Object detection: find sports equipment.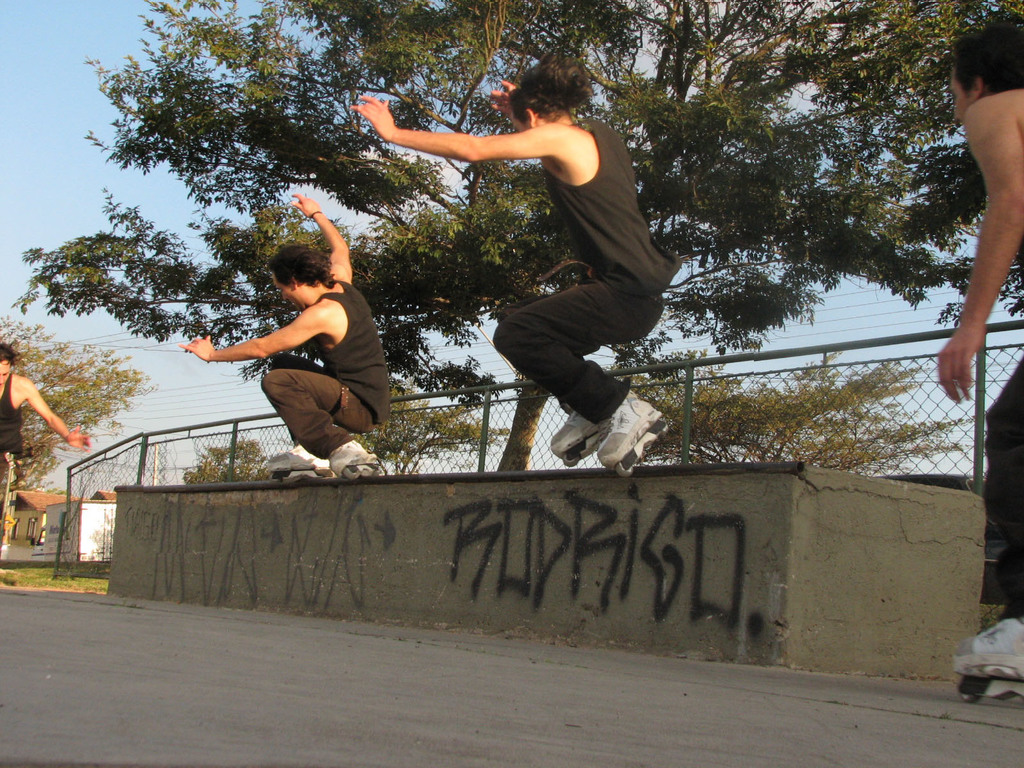
rect(600, 393, 669, 481).
